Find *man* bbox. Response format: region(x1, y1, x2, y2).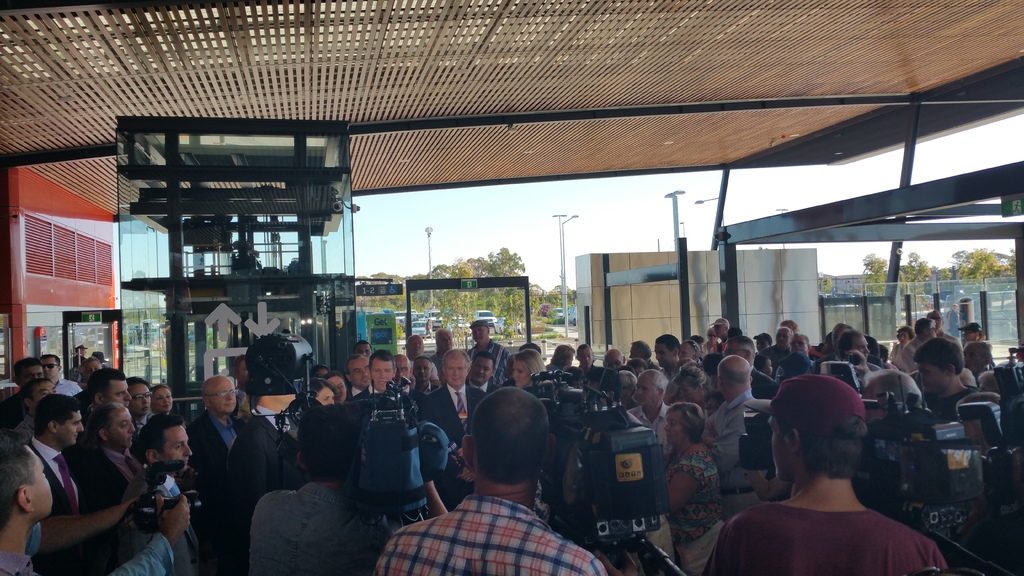
region(700, 373, 947, 575).
